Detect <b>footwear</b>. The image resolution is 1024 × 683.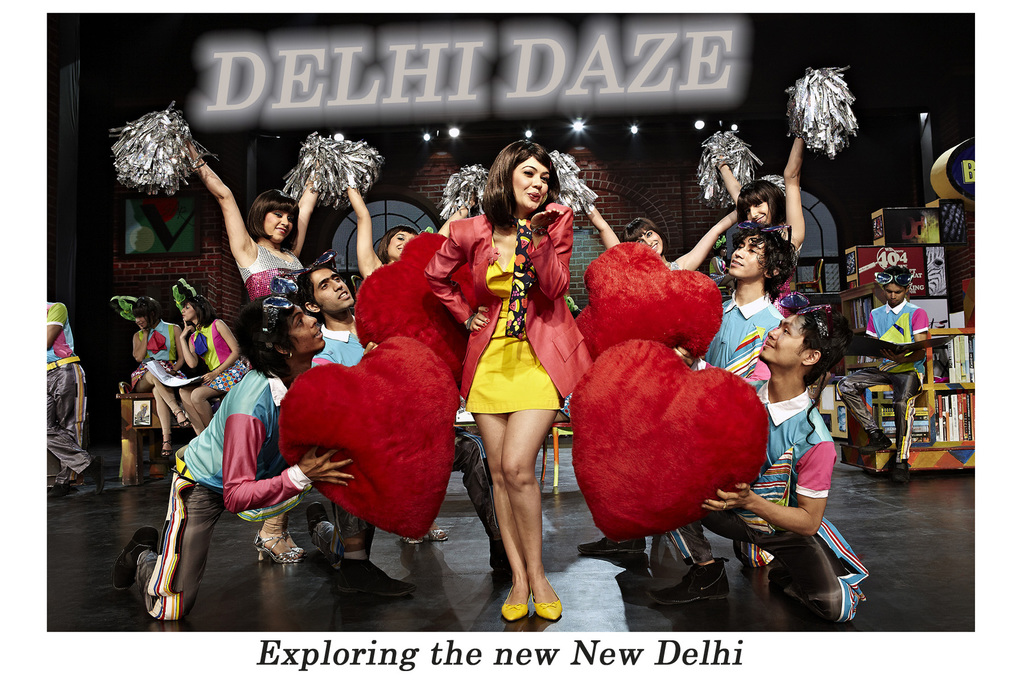
401, 525, 447, 548.
